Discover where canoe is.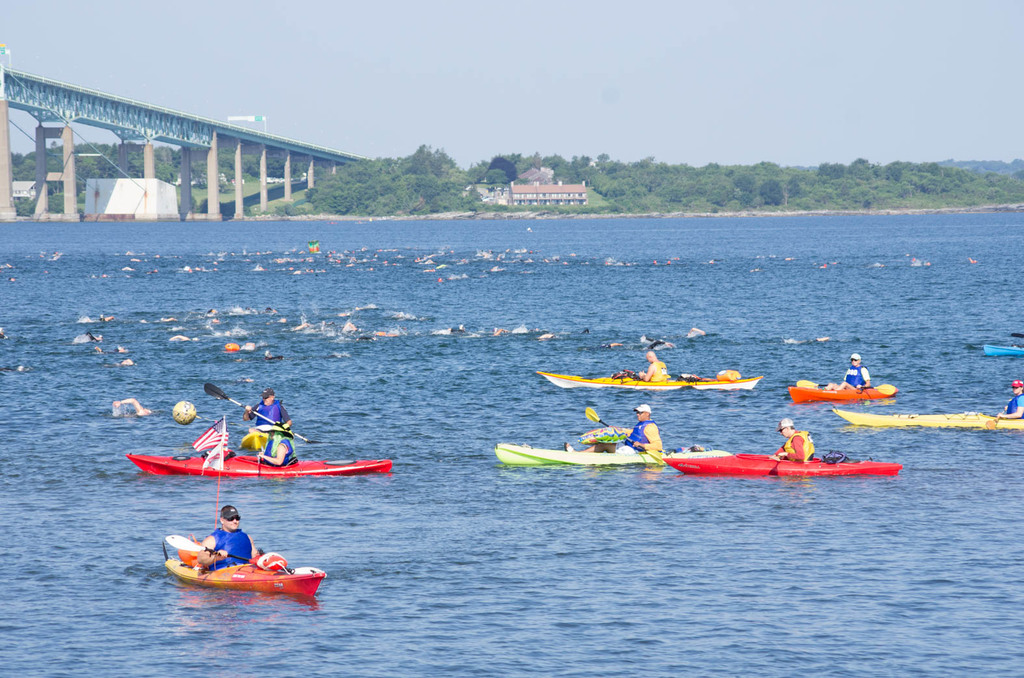
Discovered at [x1=129, y1=449, x2=393, y2=475].
